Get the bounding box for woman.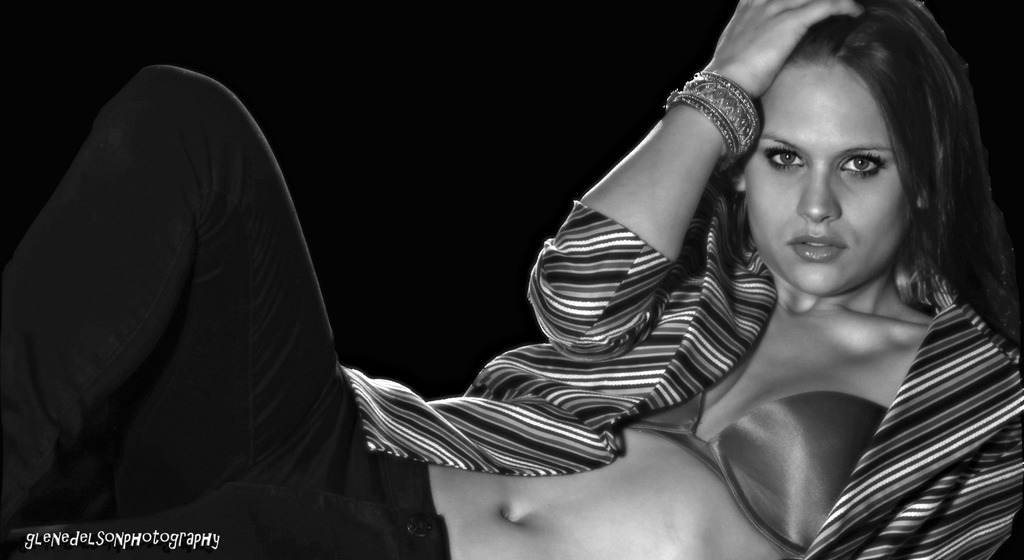
3 0 1017 559.
